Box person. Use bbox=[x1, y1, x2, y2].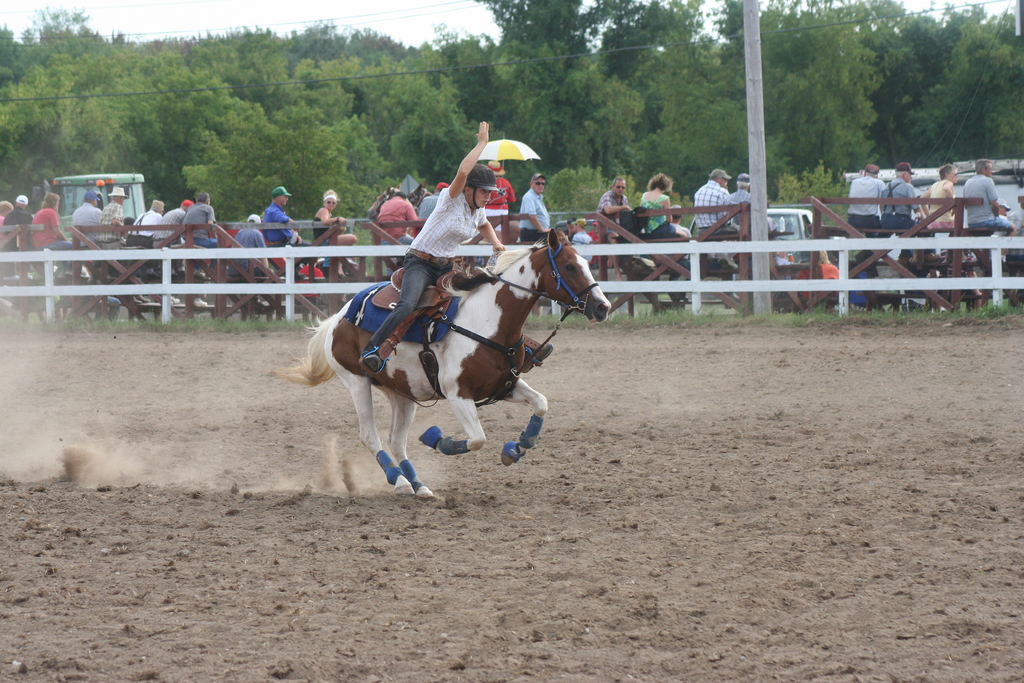
bbox=[920, 166, 956, 229].
